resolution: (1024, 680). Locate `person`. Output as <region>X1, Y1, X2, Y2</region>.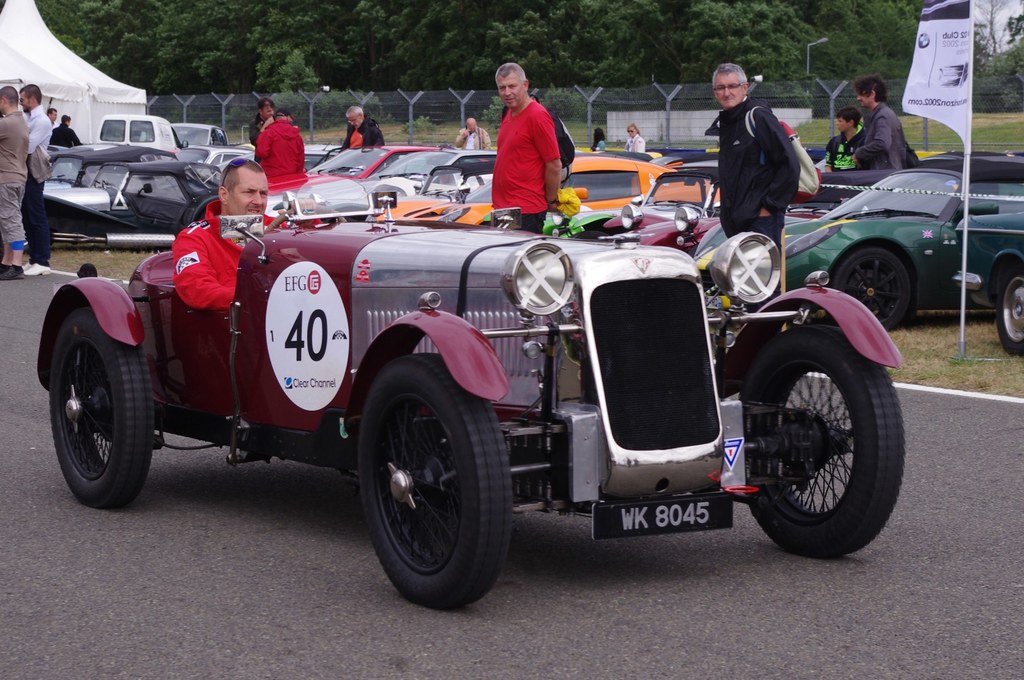
<region>492, 60, 566, 234</region>.
